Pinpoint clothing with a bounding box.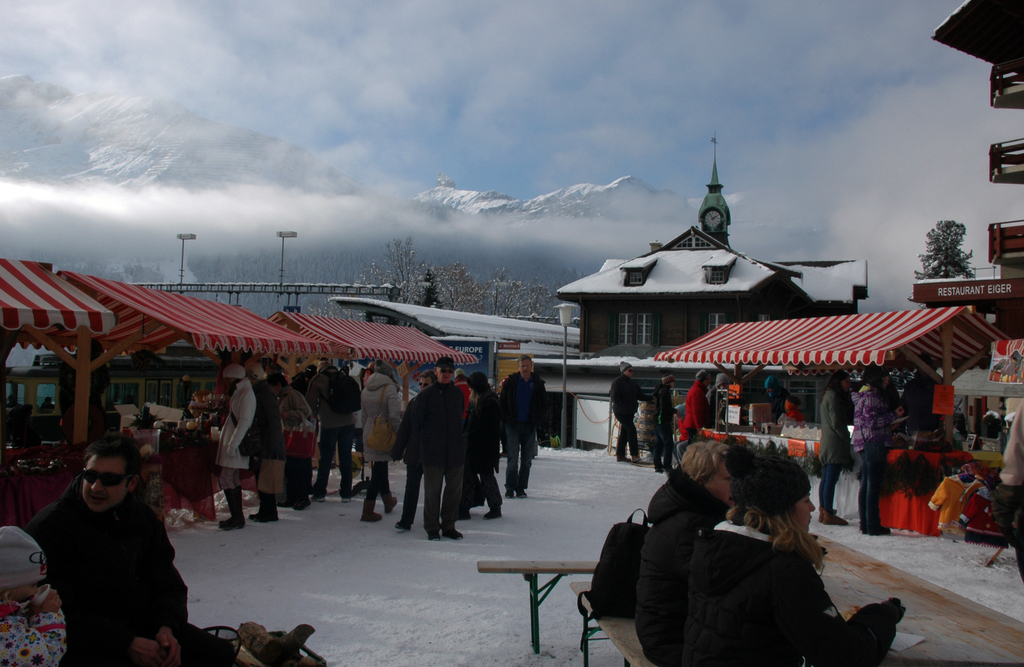
rect(319, 369, 359, 430).
